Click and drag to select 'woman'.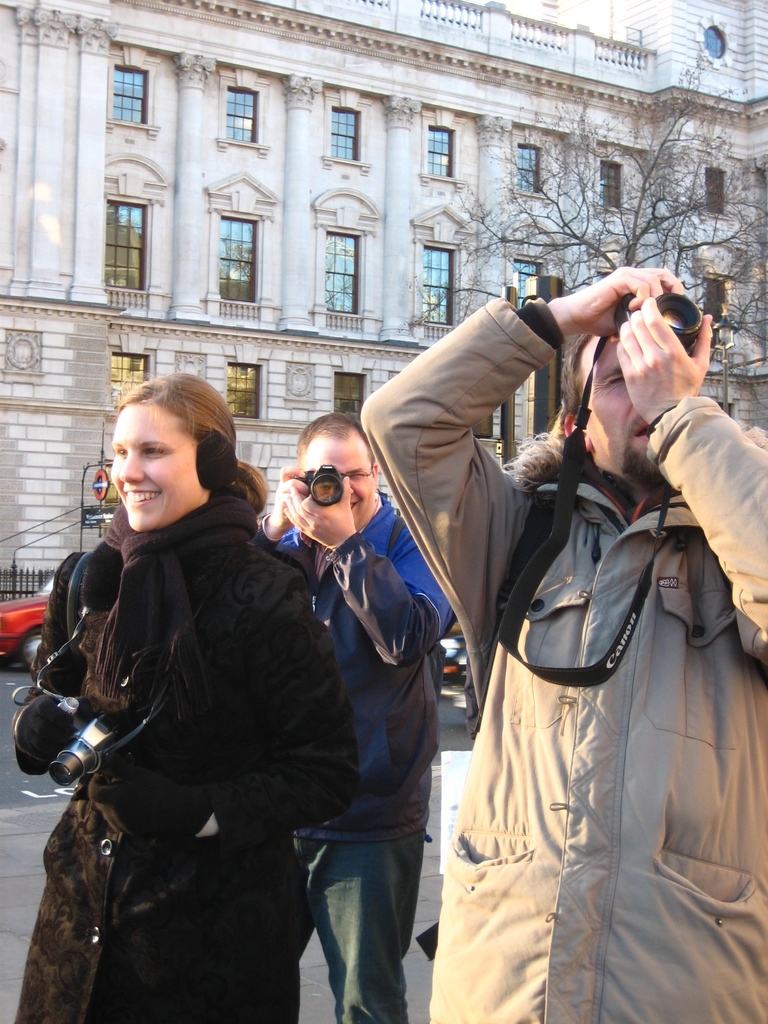
Selection: left=31, top=348, right=390, bottom=1023.
